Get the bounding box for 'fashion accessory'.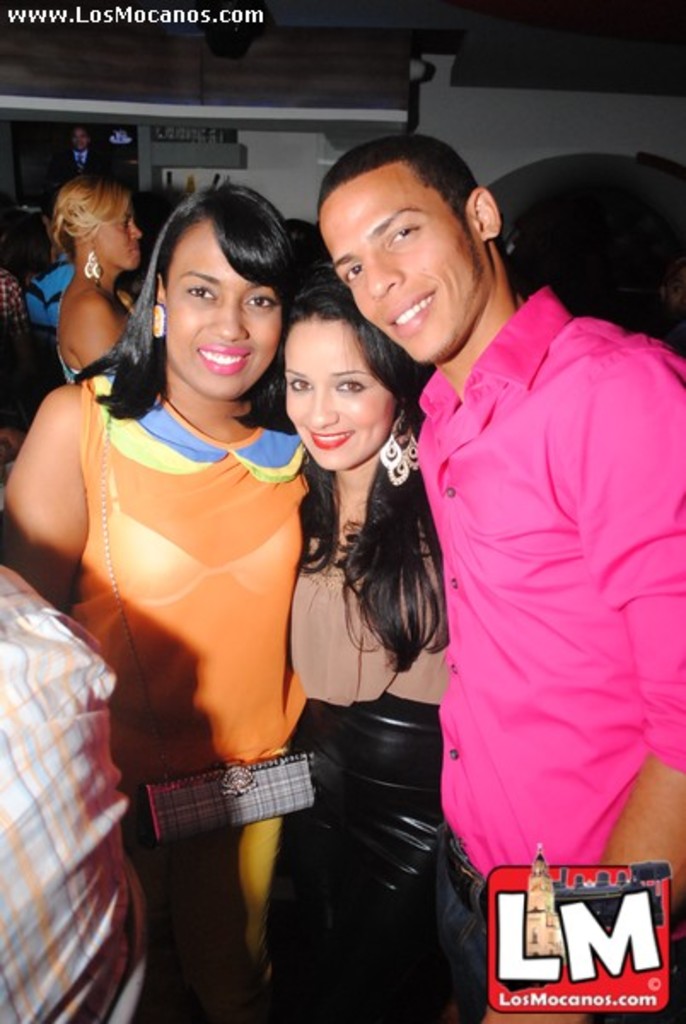
102,401,319,845.
